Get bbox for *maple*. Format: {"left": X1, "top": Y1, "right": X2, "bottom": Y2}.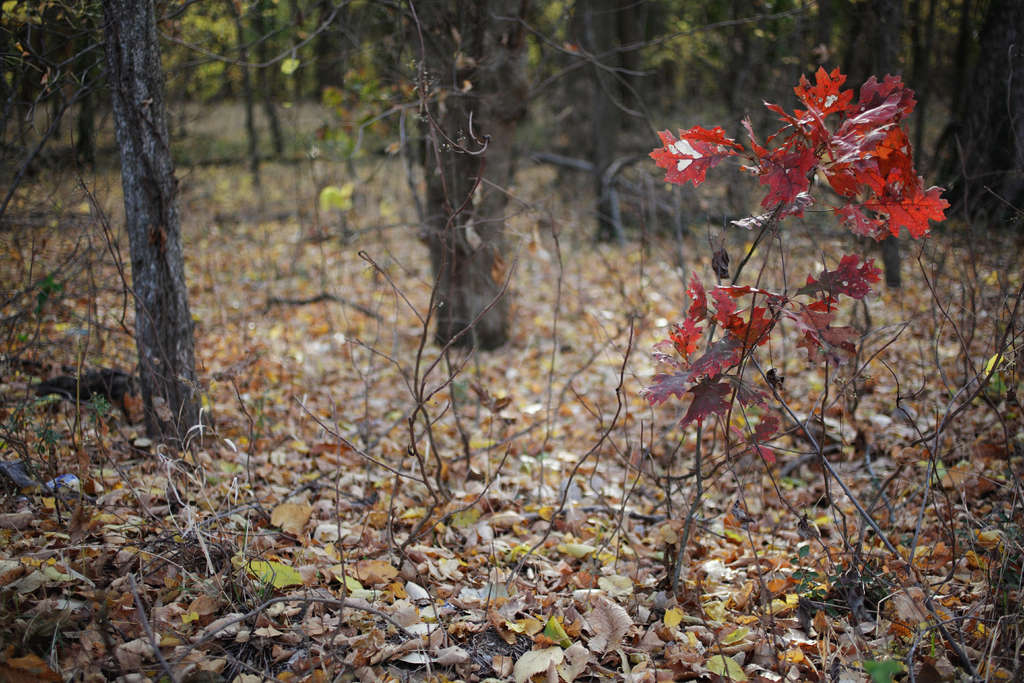
{"left": 678, "top": 369, "right": 729, "bottom": 429}.
